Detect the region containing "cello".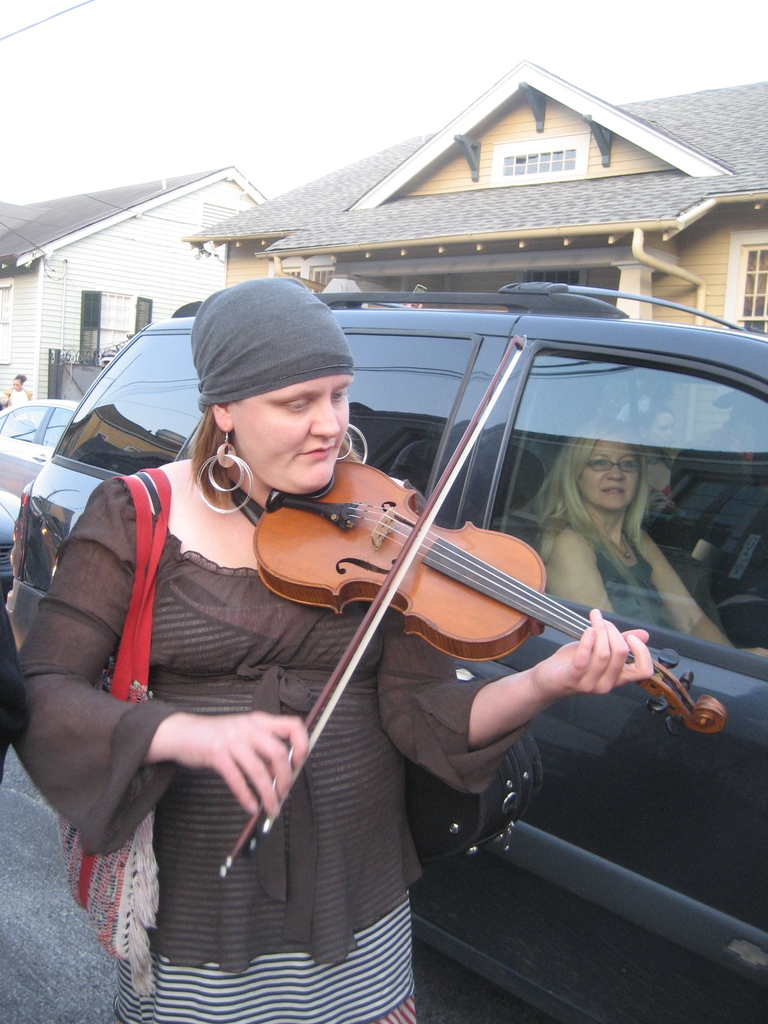
Rect(219, 333, 724, 883).
